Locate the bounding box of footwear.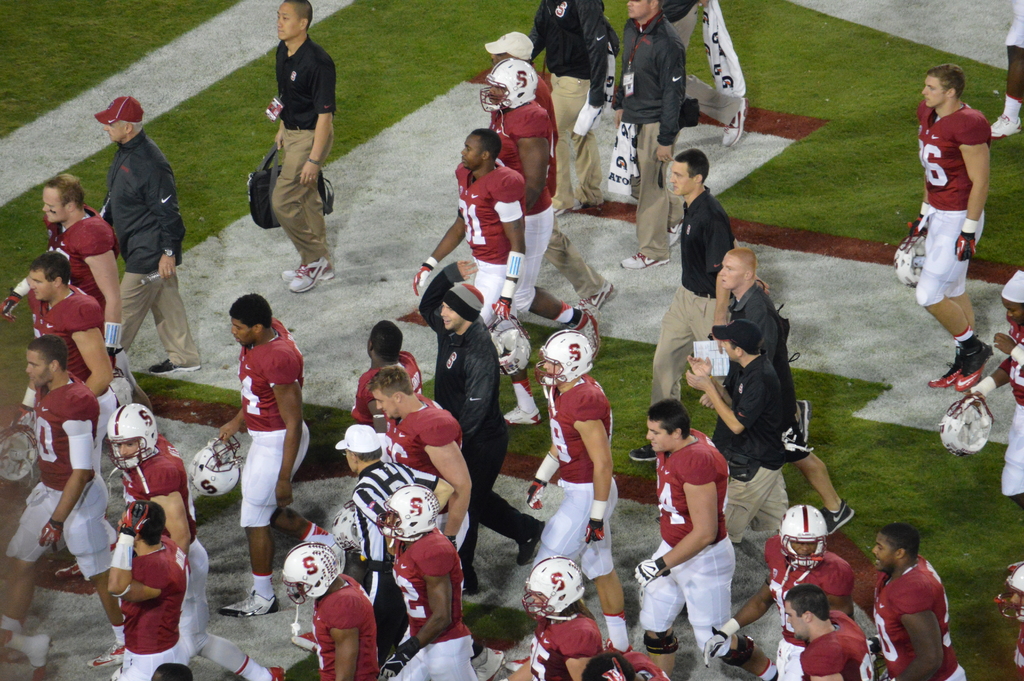
Bounding box: bbox=(216, 589, 280, 616).
